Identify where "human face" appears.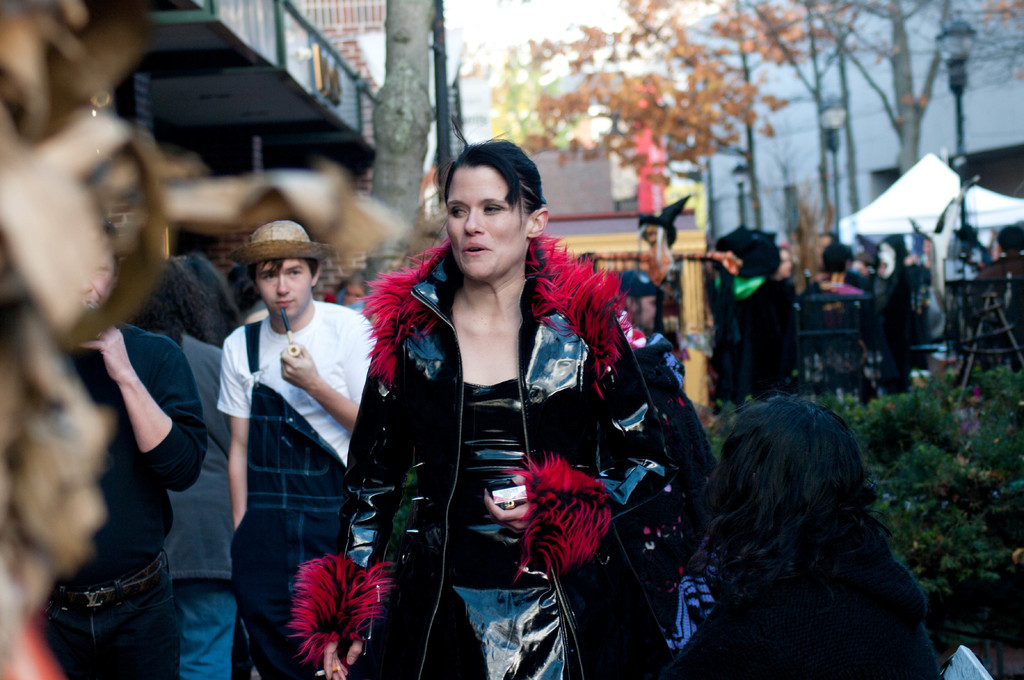
Appears at locate(445, 166, 529, 285).
